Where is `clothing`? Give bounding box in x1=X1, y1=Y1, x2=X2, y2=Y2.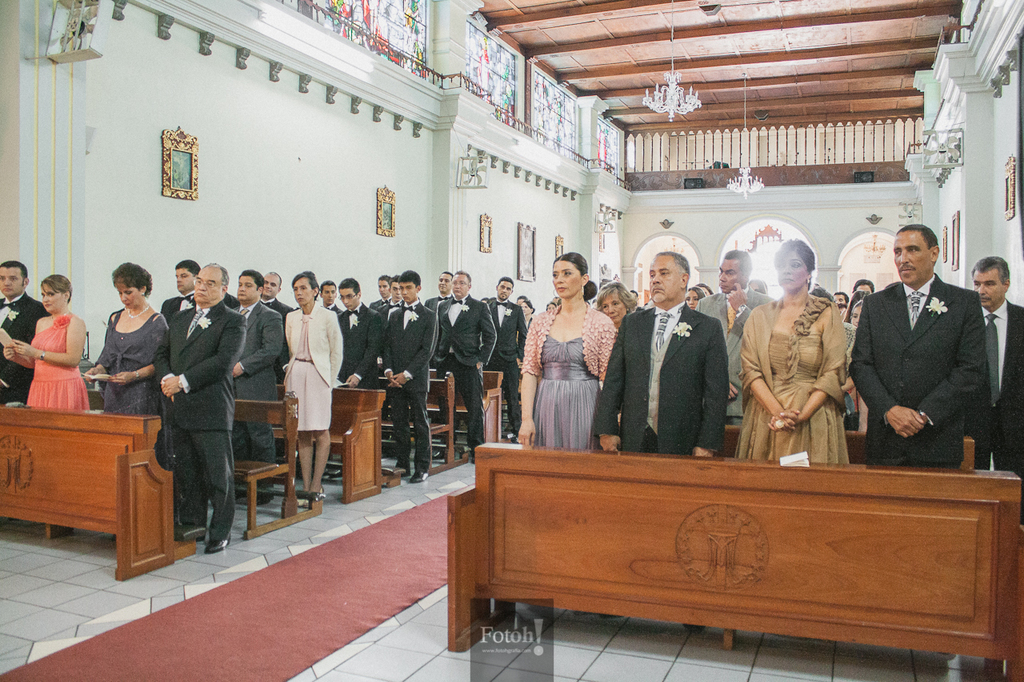
x1=747, y1=271, x2=864, y2=473.
